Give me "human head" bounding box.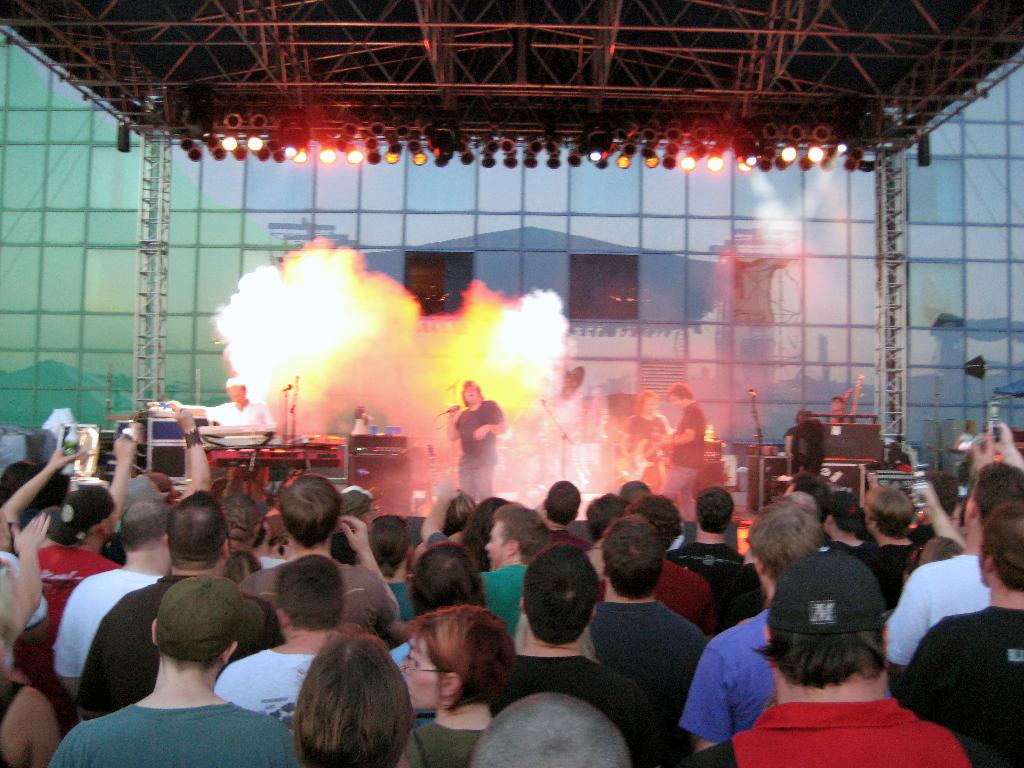
[460,379,479,403].
